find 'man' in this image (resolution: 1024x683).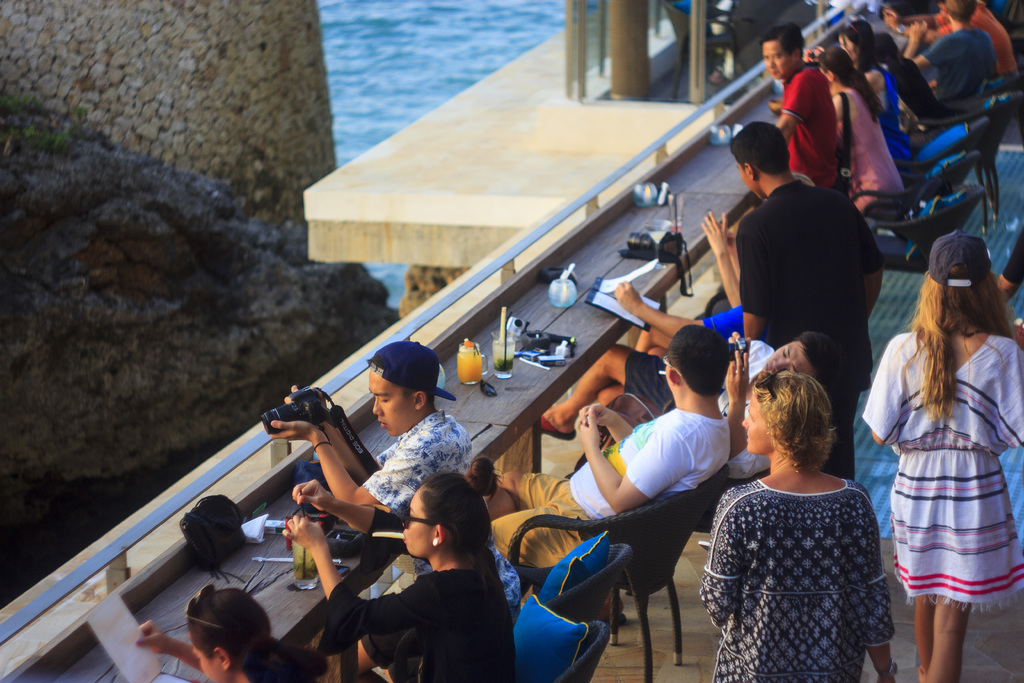
[x1=908, y1=0, x2=996, y2=110].
